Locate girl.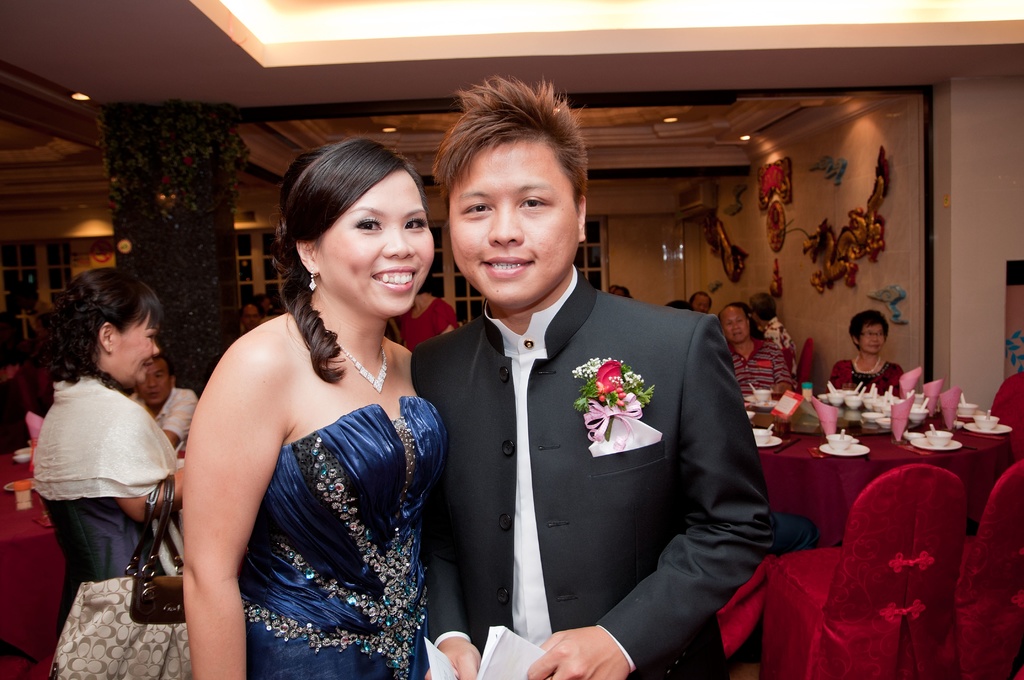
Bounding box: bbox(180, 131, 451, 679).
